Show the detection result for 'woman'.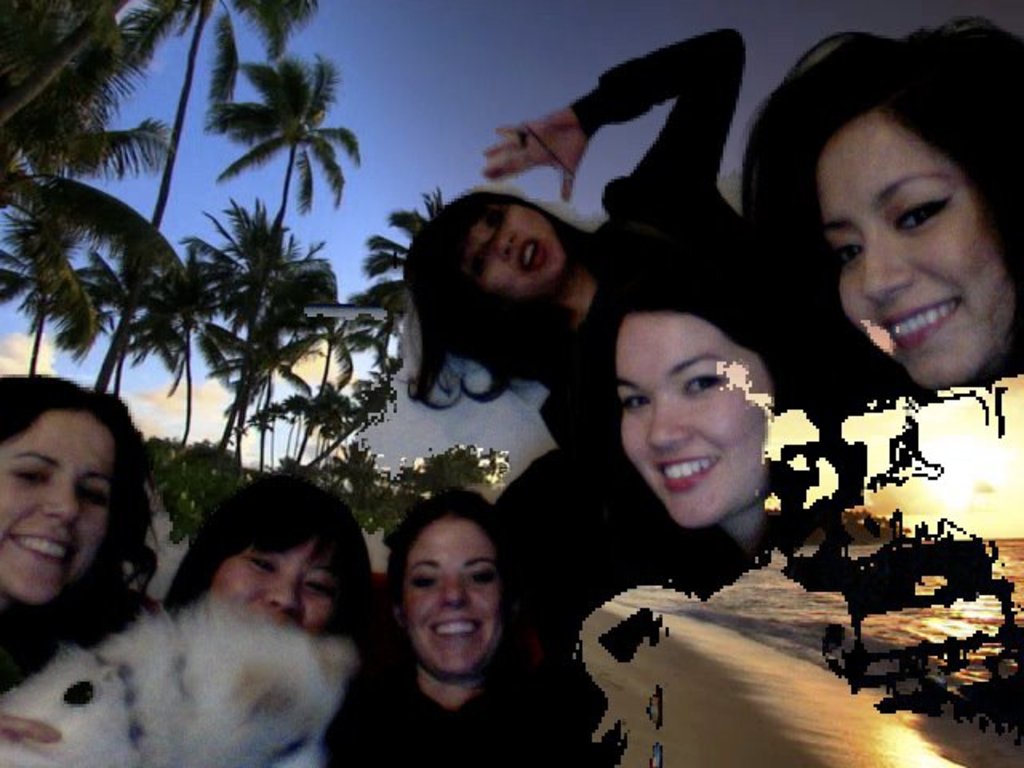
<bbox>160, 472, 366, 646</bbox>.
